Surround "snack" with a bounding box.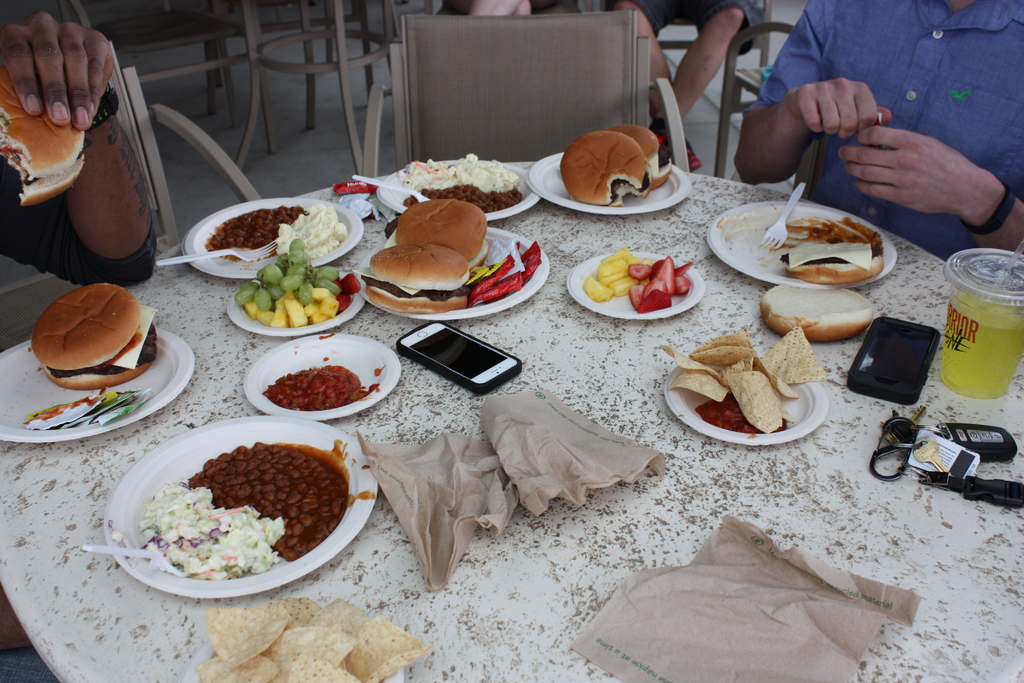
[348, 242, 471, 314].
